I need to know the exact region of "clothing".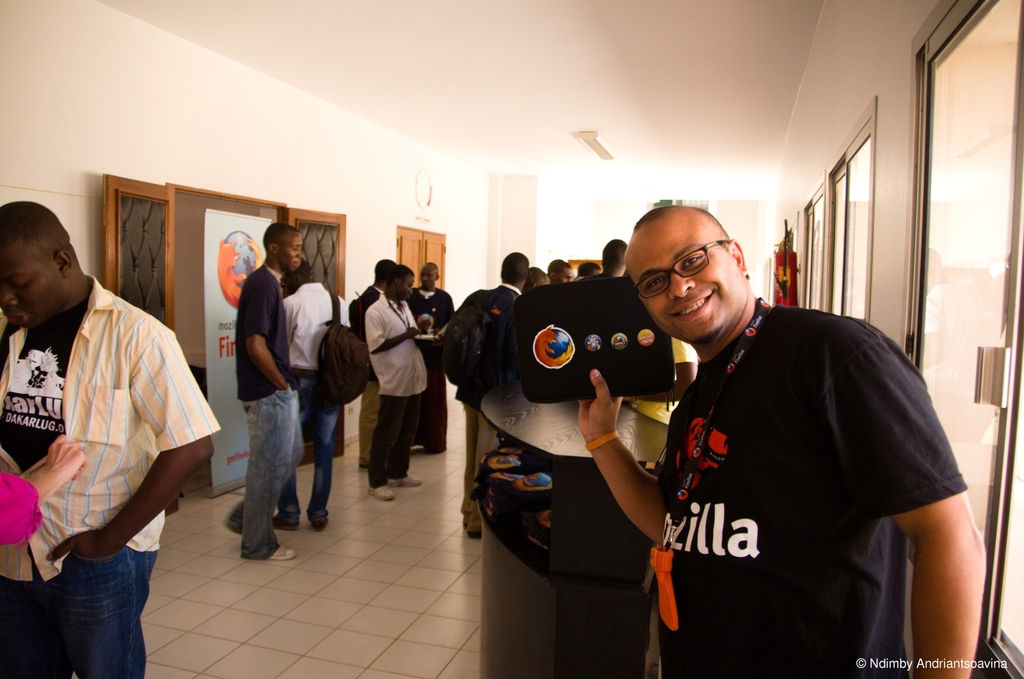
Region: region(365, 290, 431, 486).
